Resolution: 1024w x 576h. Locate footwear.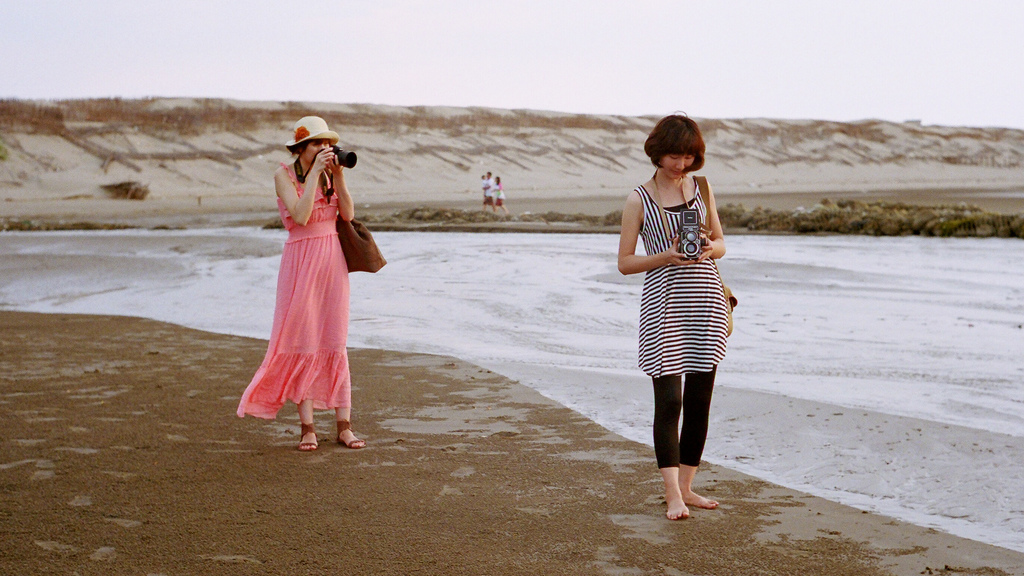
(300, 422, 319, 451).
